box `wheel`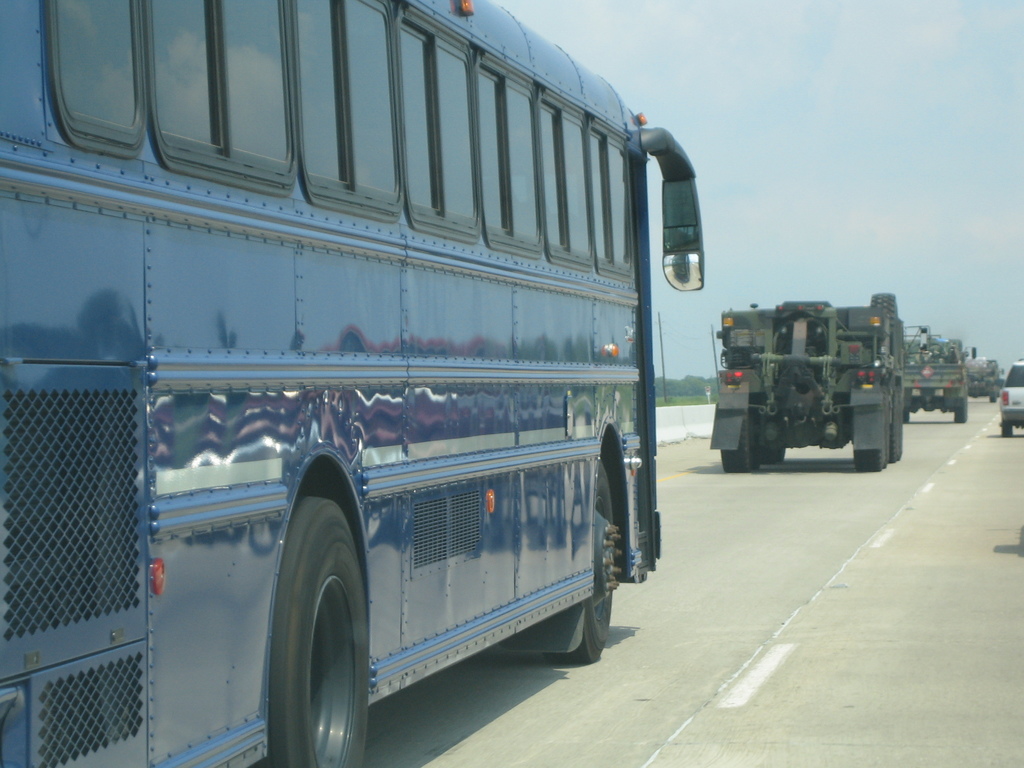
x1=264 y1=463 x2=365 y2=756
